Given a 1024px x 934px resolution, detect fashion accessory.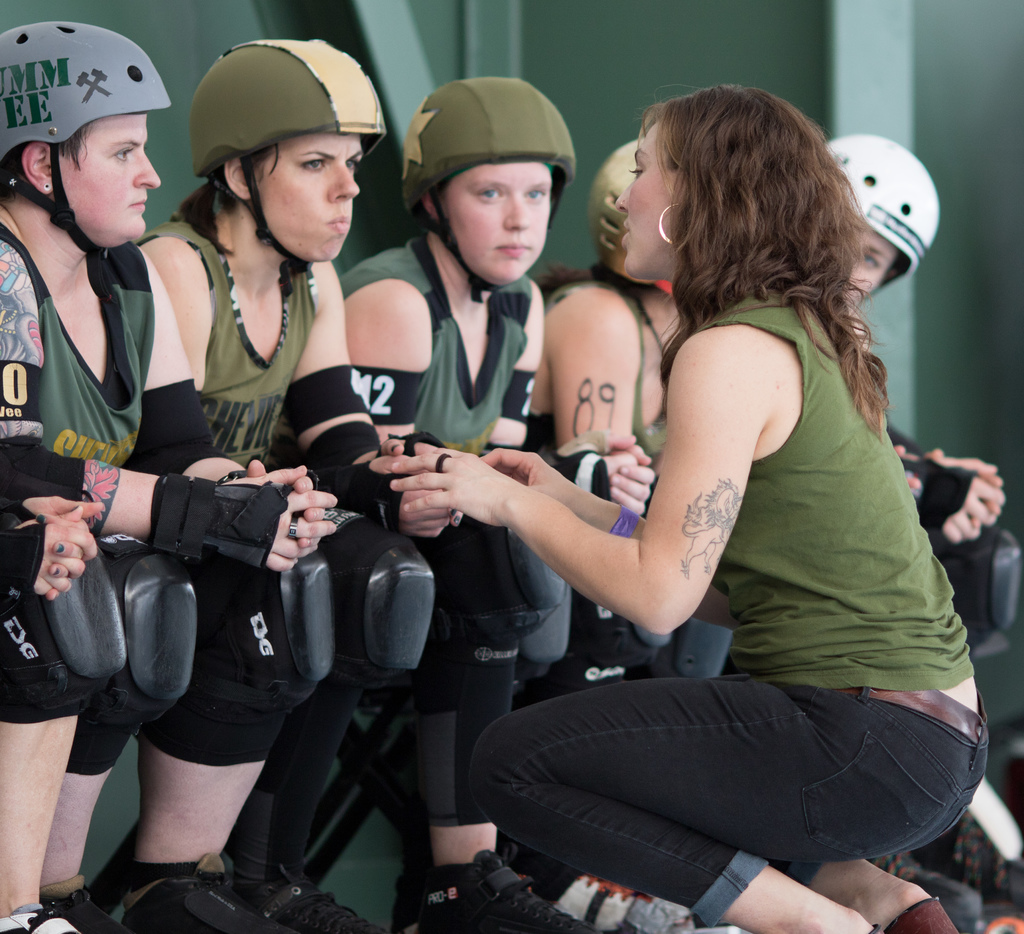
BBox(618, 195, 627, 207).
